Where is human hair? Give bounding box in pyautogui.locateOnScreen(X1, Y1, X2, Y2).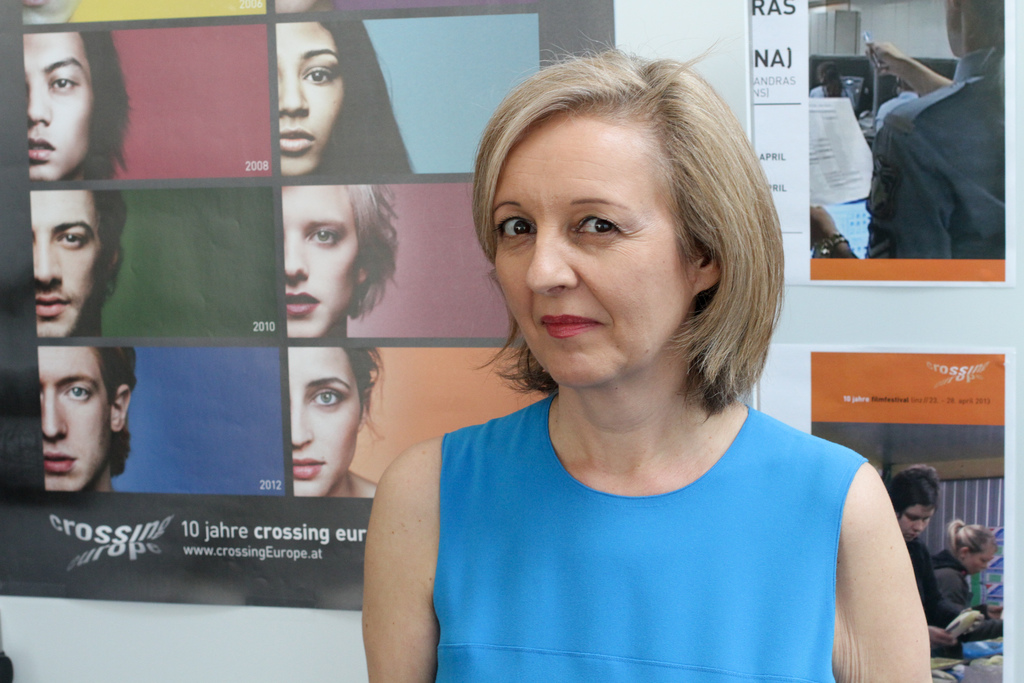
pyautogui.locateOnScreen(458, 56, 786, 406).
